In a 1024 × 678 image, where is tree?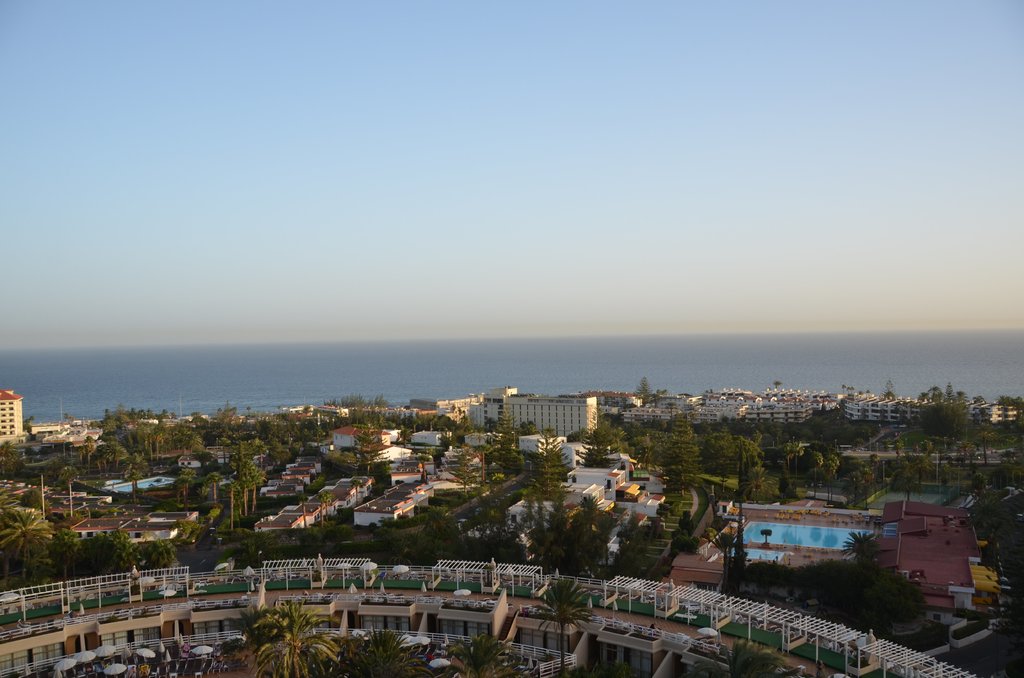
<region>975, 393, 987, 408</region>.
